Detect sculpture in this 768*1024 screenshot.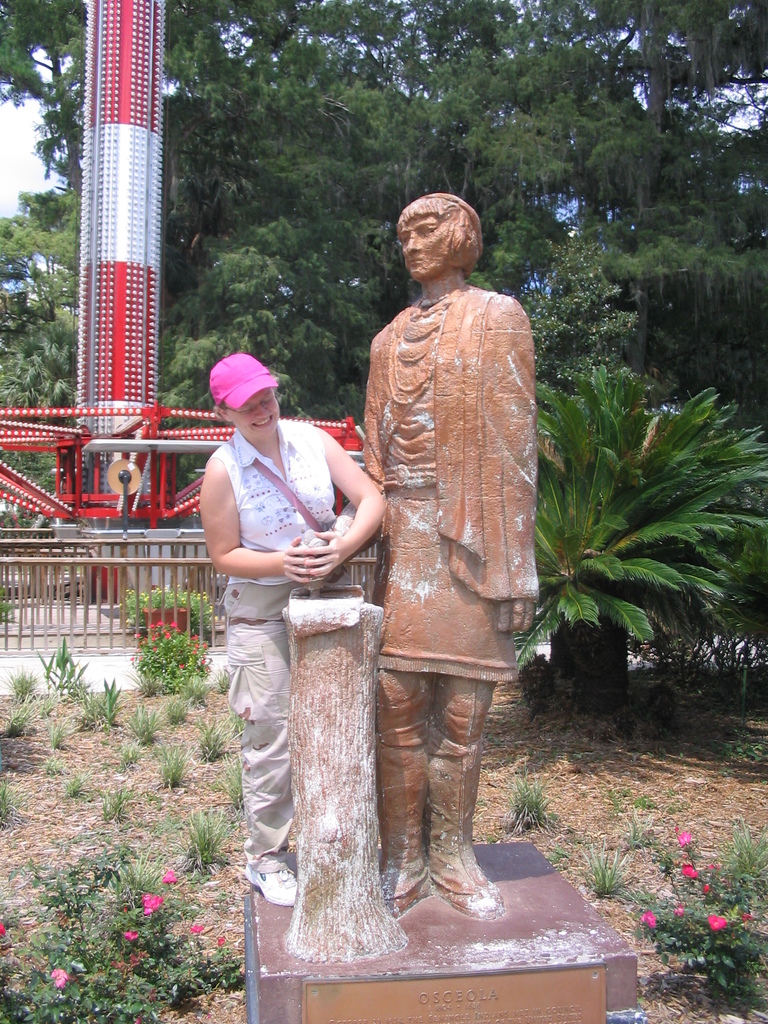
Detection: (x1=268, y1=578, x2=392, y2=952).
